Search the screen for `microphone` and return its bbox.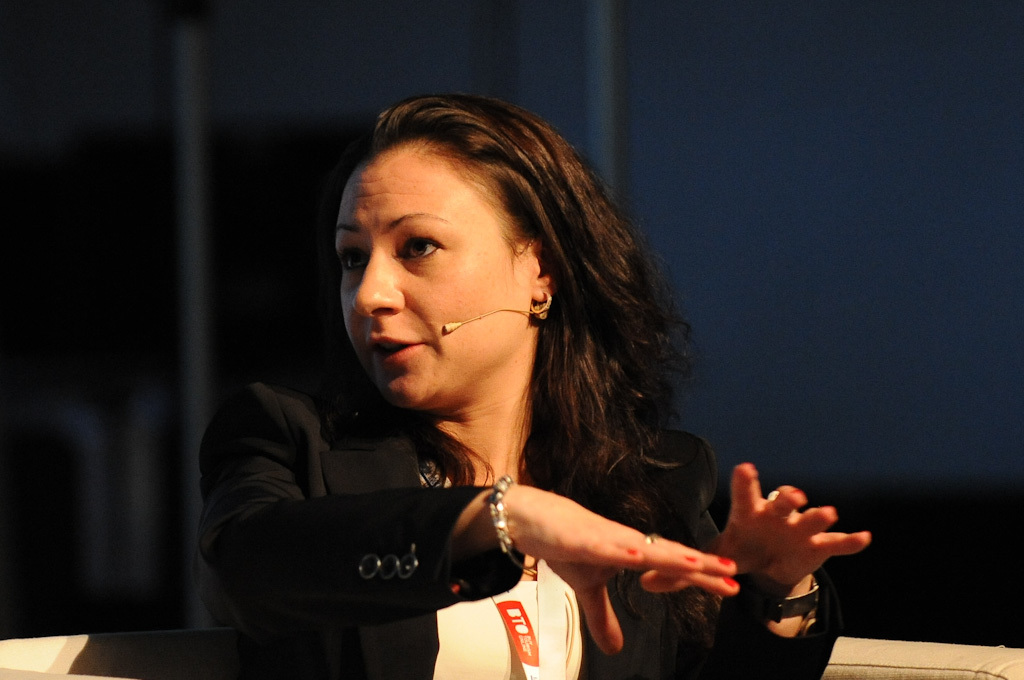
Found: (x1=441, y1=320, x2=459, y2=325).
